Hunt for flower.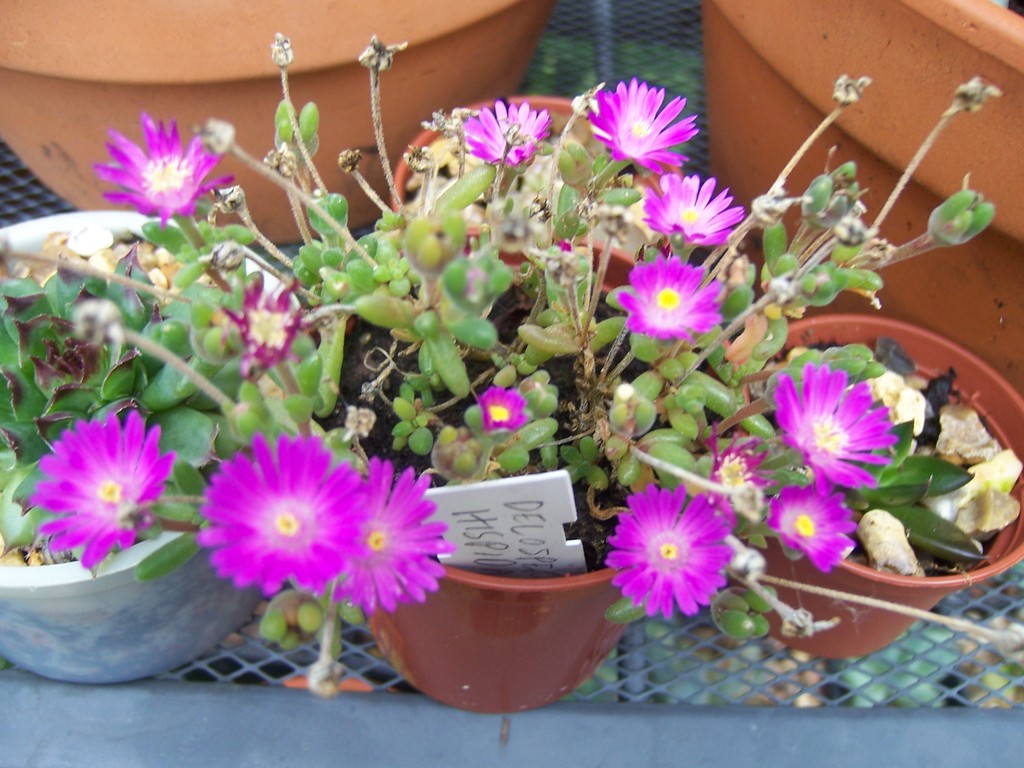
Hunted down at <region>329, 456, 459, 622</region>.
